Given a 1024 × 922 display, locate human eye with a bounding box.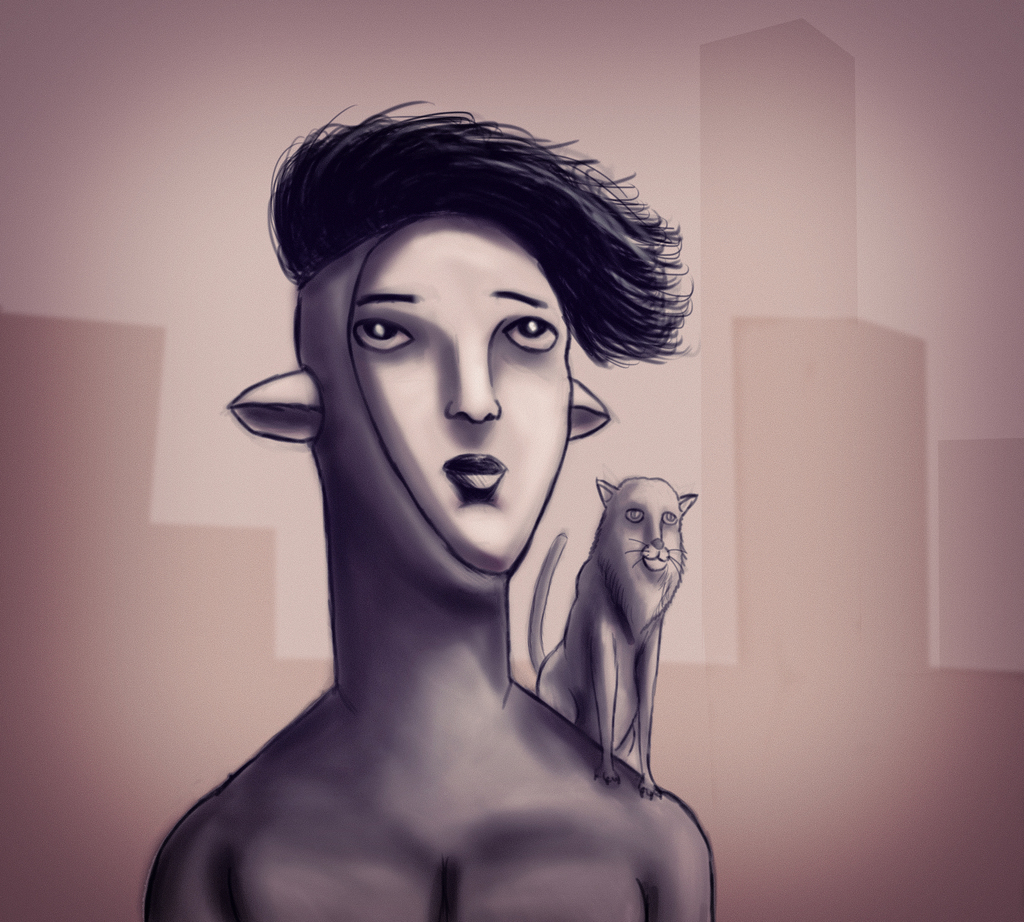
Located: 346,318,420,353.
